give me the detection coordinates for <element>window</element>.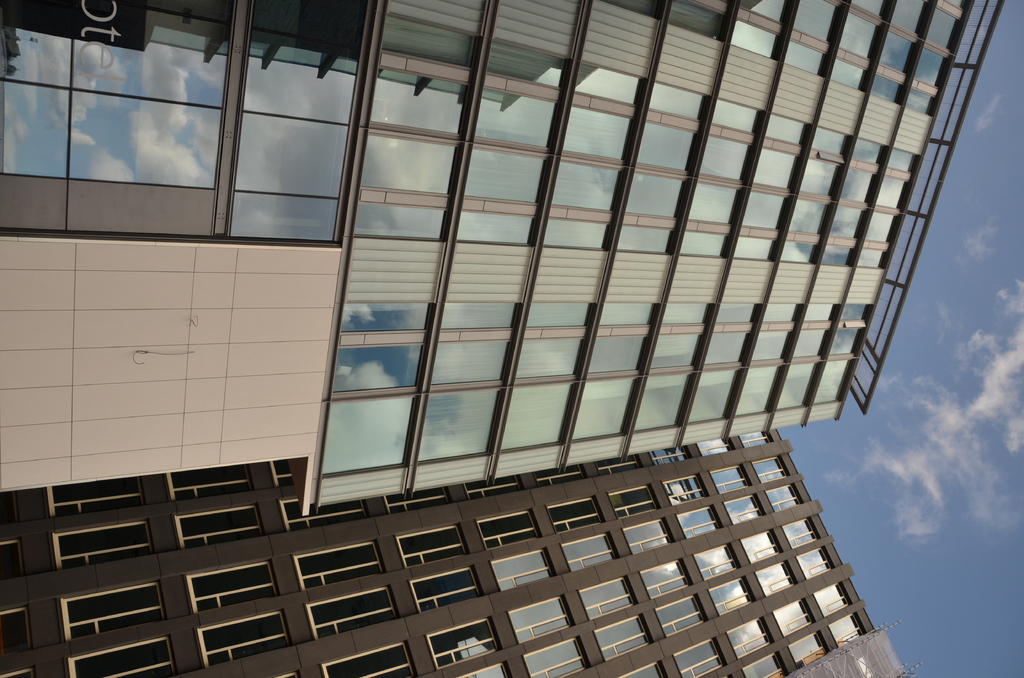
x1=596, y1=618, x2=647, y2=658.
